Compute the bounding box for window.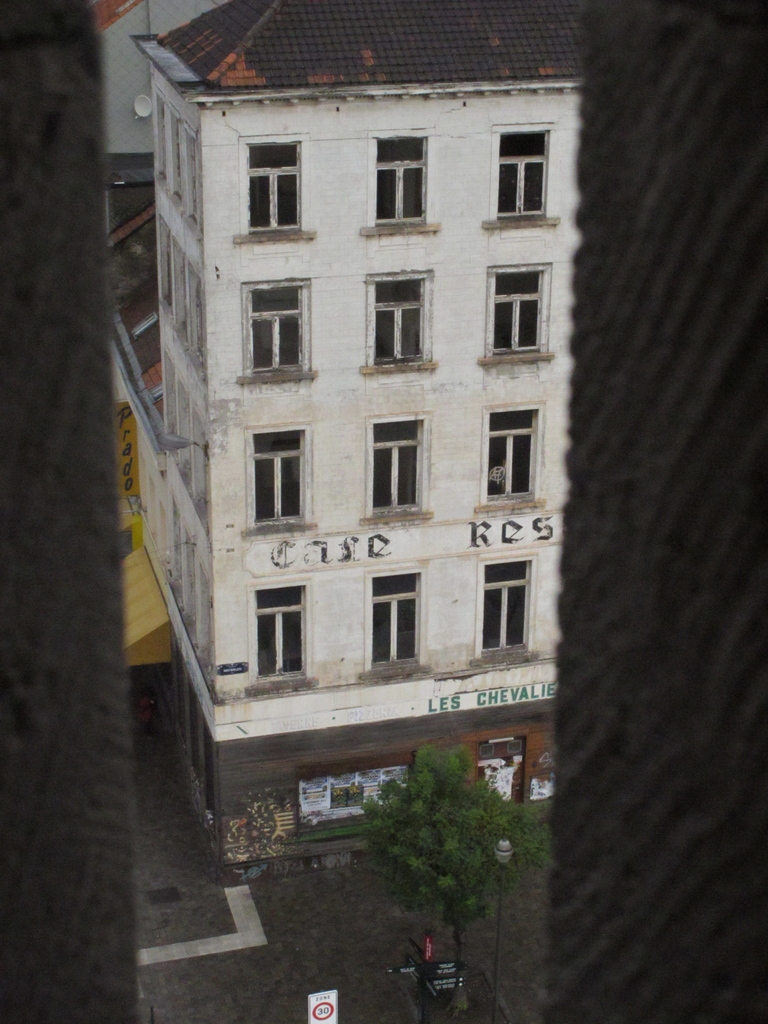
bbox(380, 135, 422, 226).
